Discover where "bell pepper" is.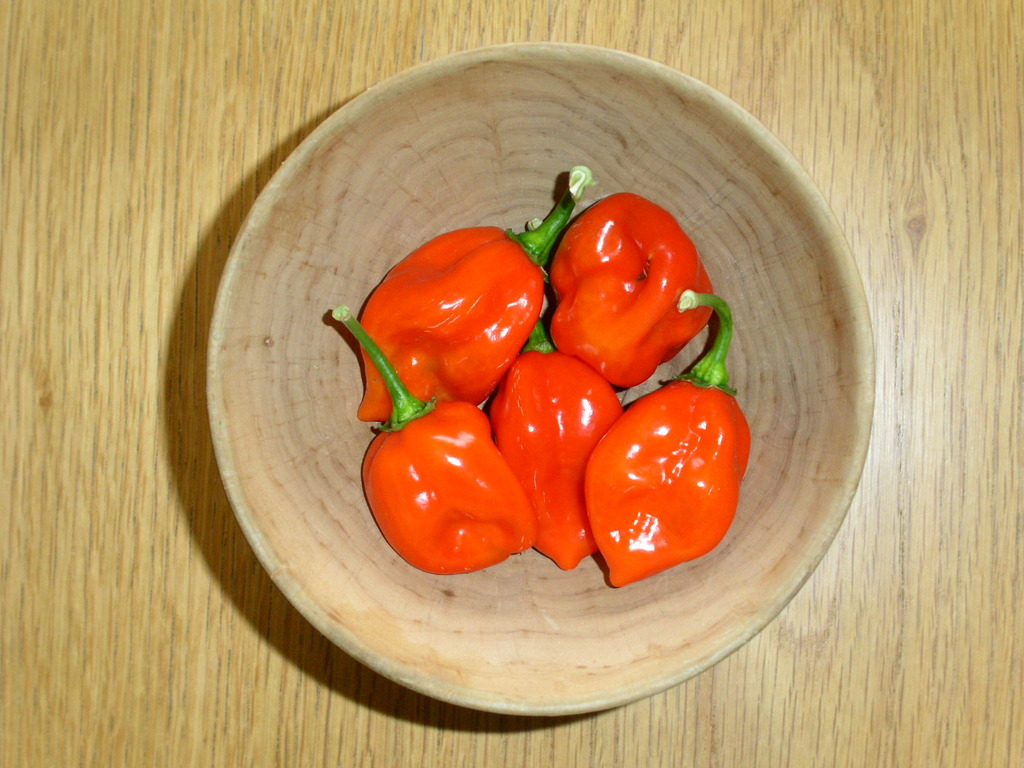
Discovered at 582 290 752 589.
